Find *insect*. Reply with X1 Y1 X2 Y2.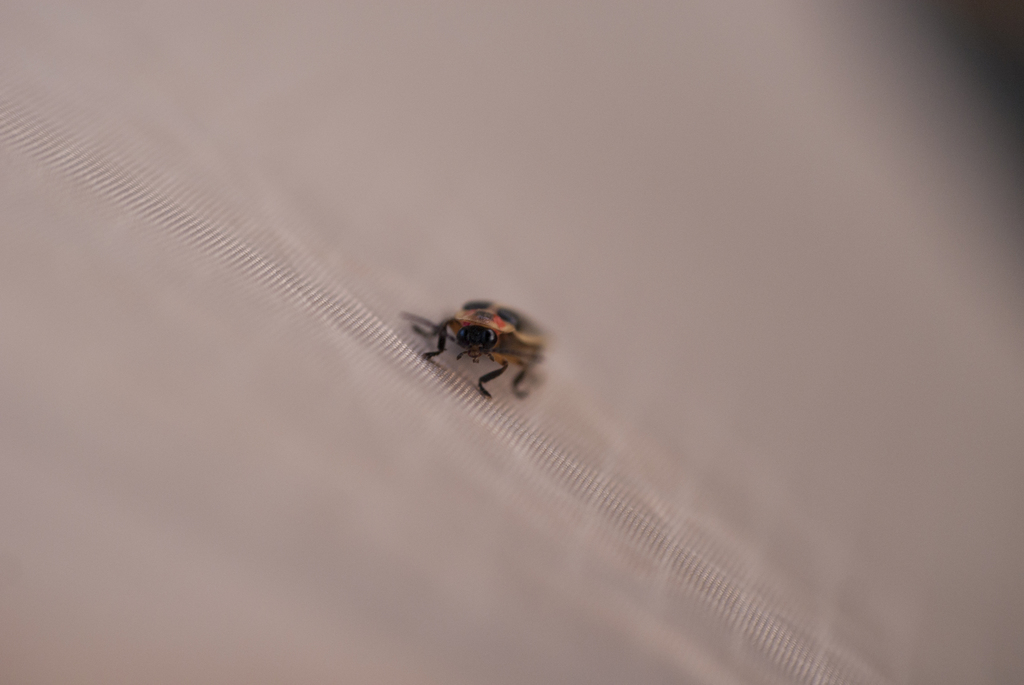
399 292 557 404.
